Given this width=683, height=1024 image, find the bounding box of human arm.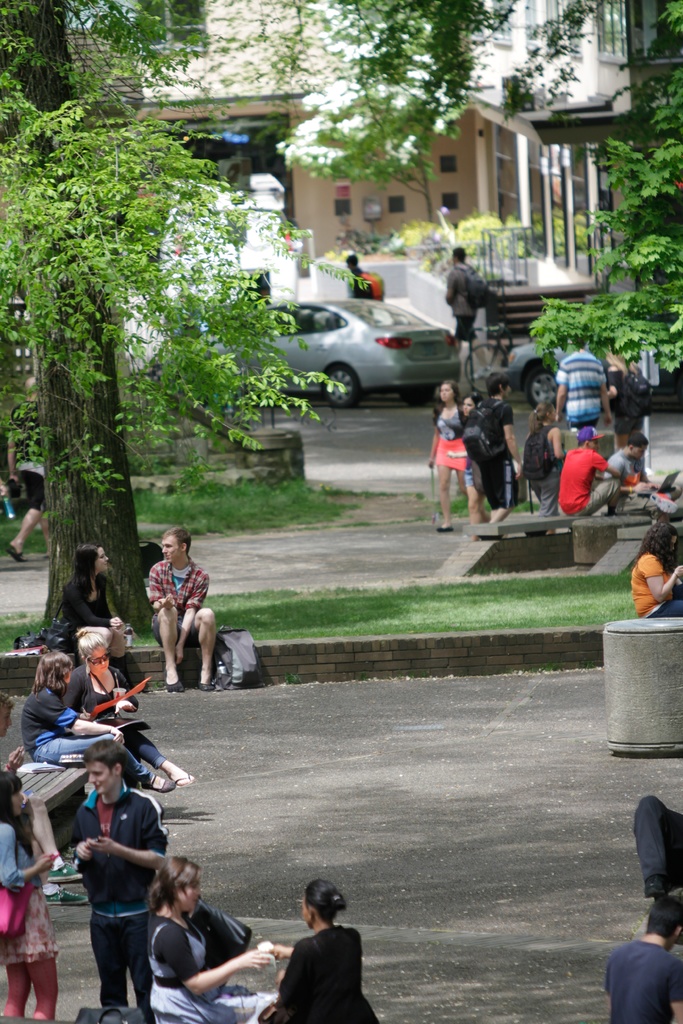
box=[85, 798, 172, 877].
